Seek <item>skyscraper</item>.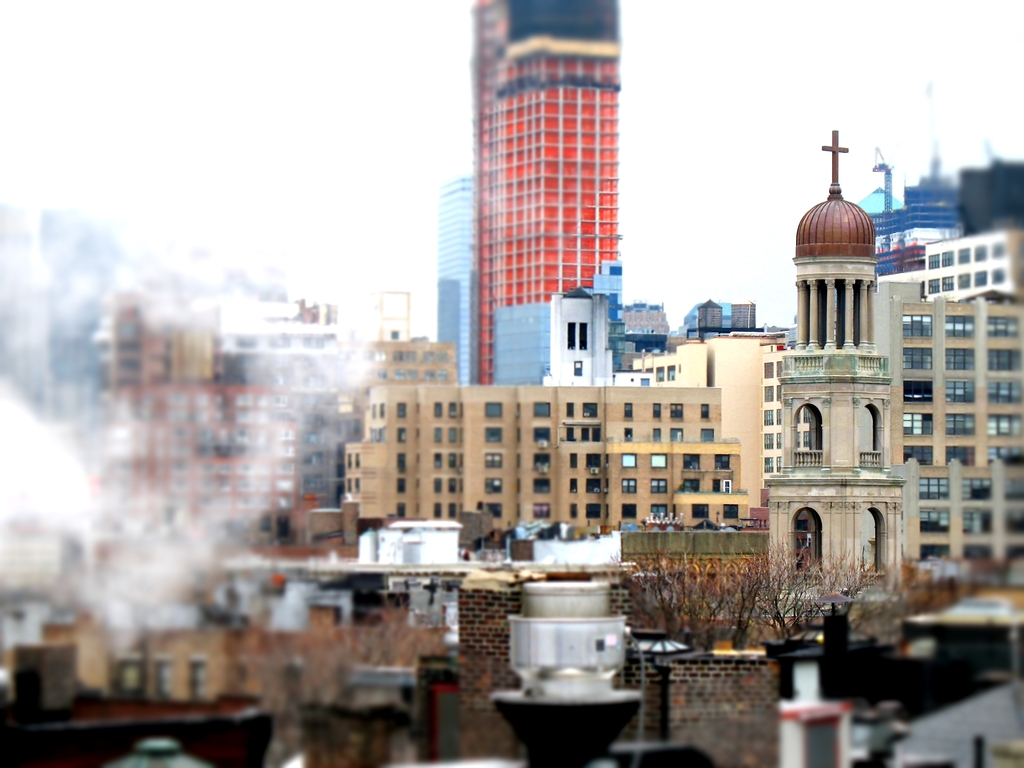
Rect(469, 0, 625, 384).
